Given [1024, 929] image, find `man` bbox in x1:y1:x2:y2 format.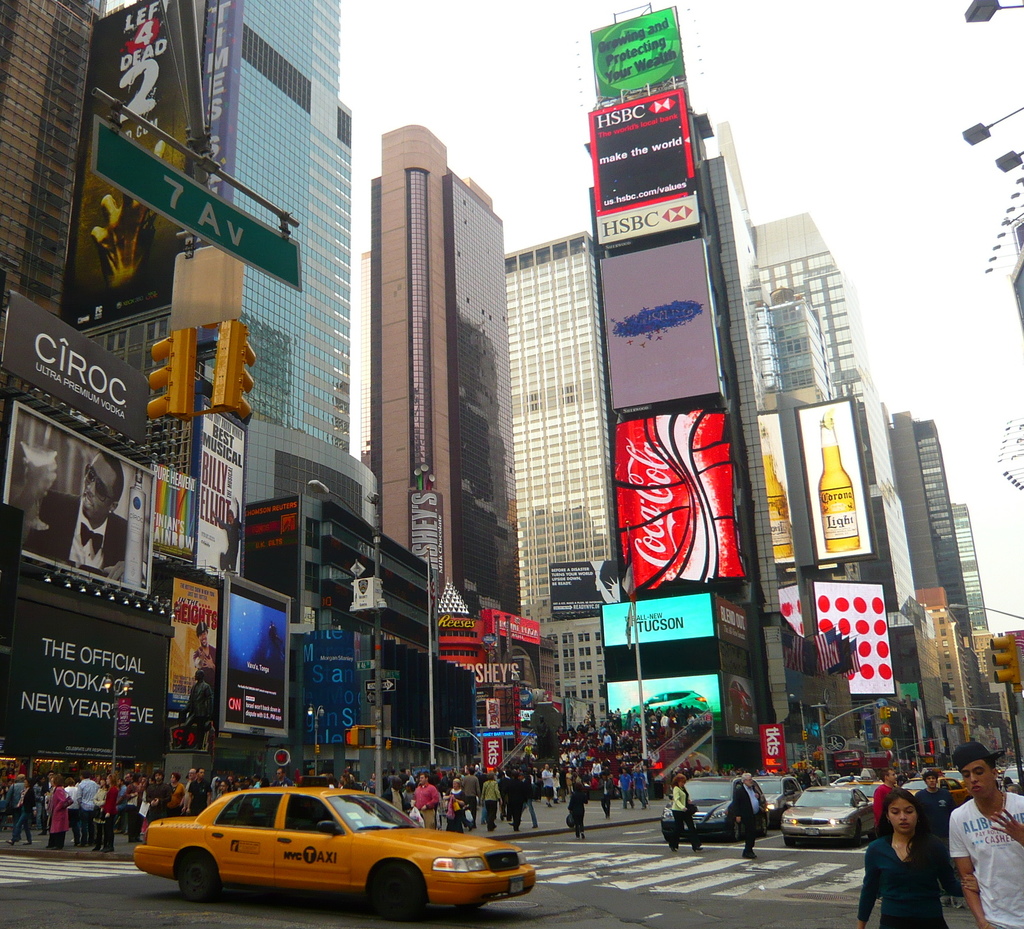
400:769:408:785.
